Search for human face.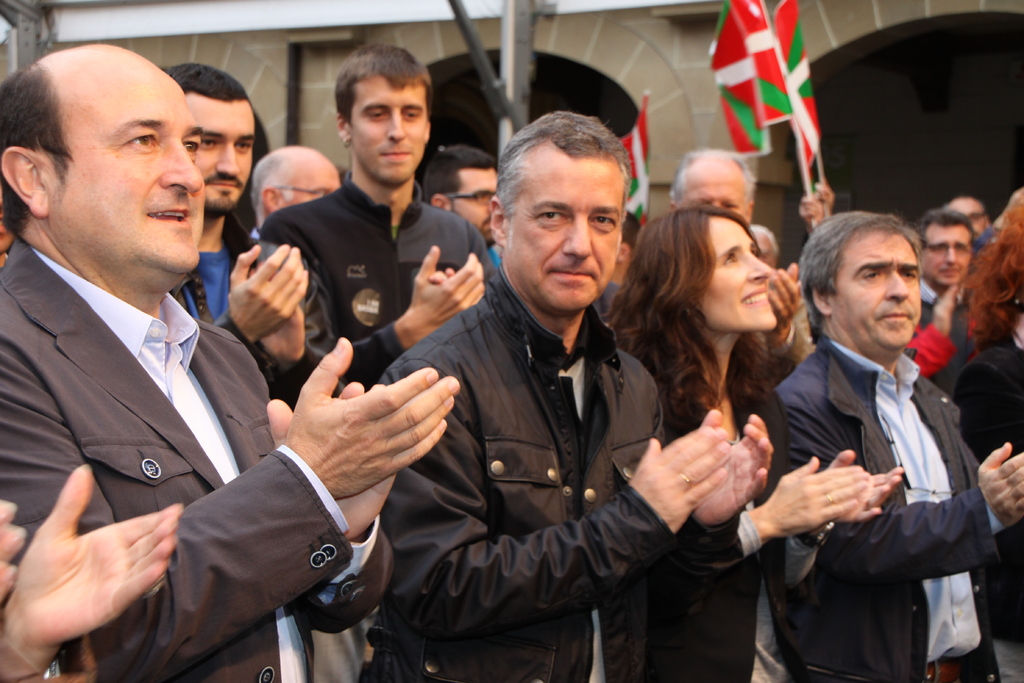
Found at left=450, top=170, right=497, bottom=245.
